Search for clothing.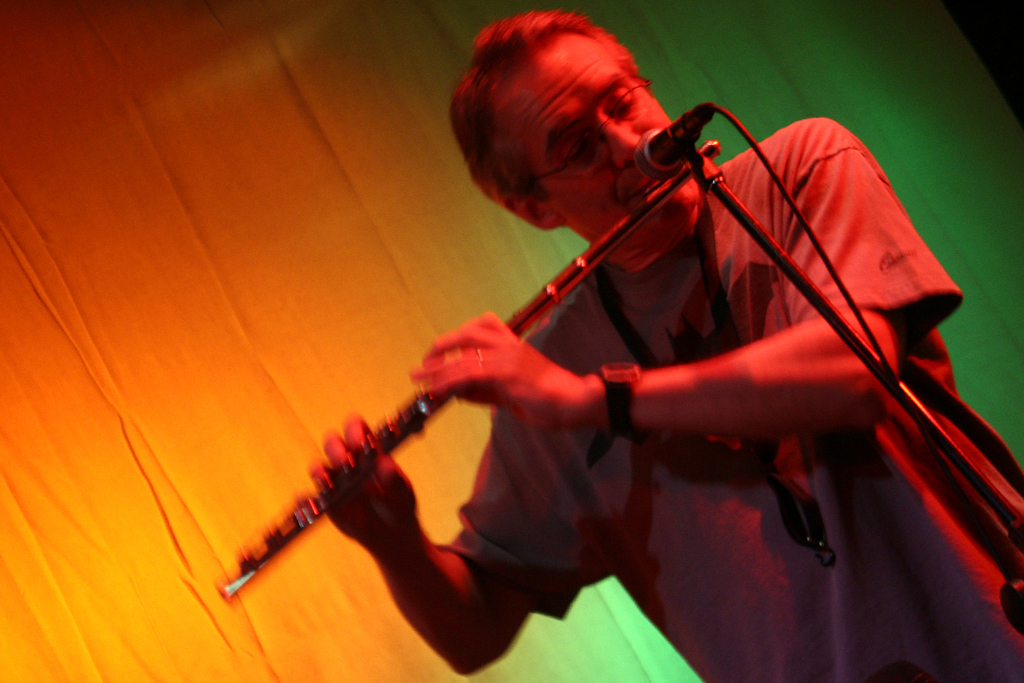
Found at (left=428, top=115, right=1023, bottom=682).
